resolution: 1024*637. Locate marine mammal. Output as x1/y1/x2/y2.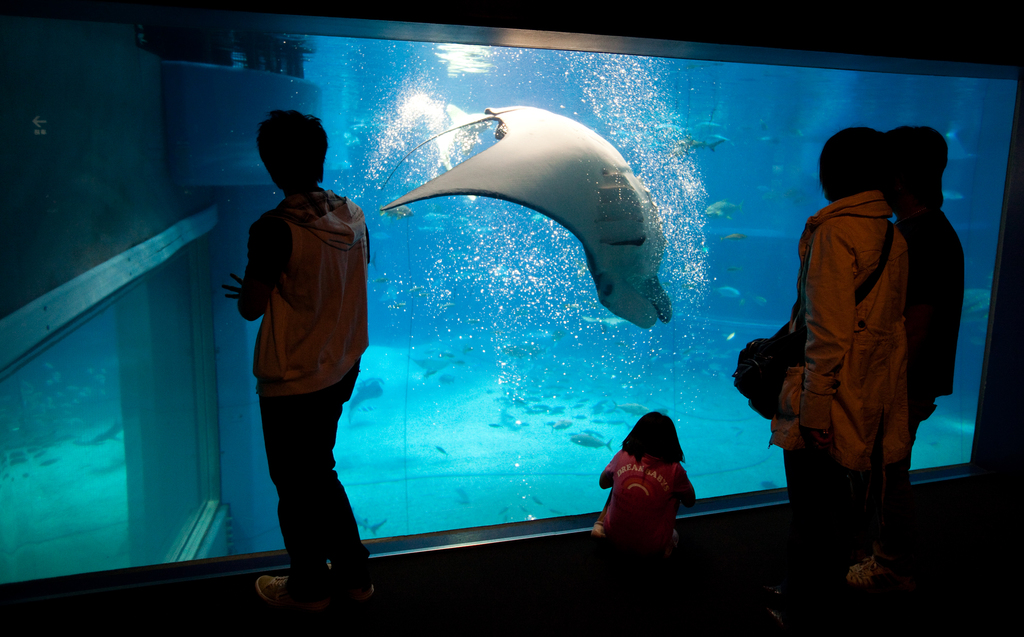
385/109/692/341.
